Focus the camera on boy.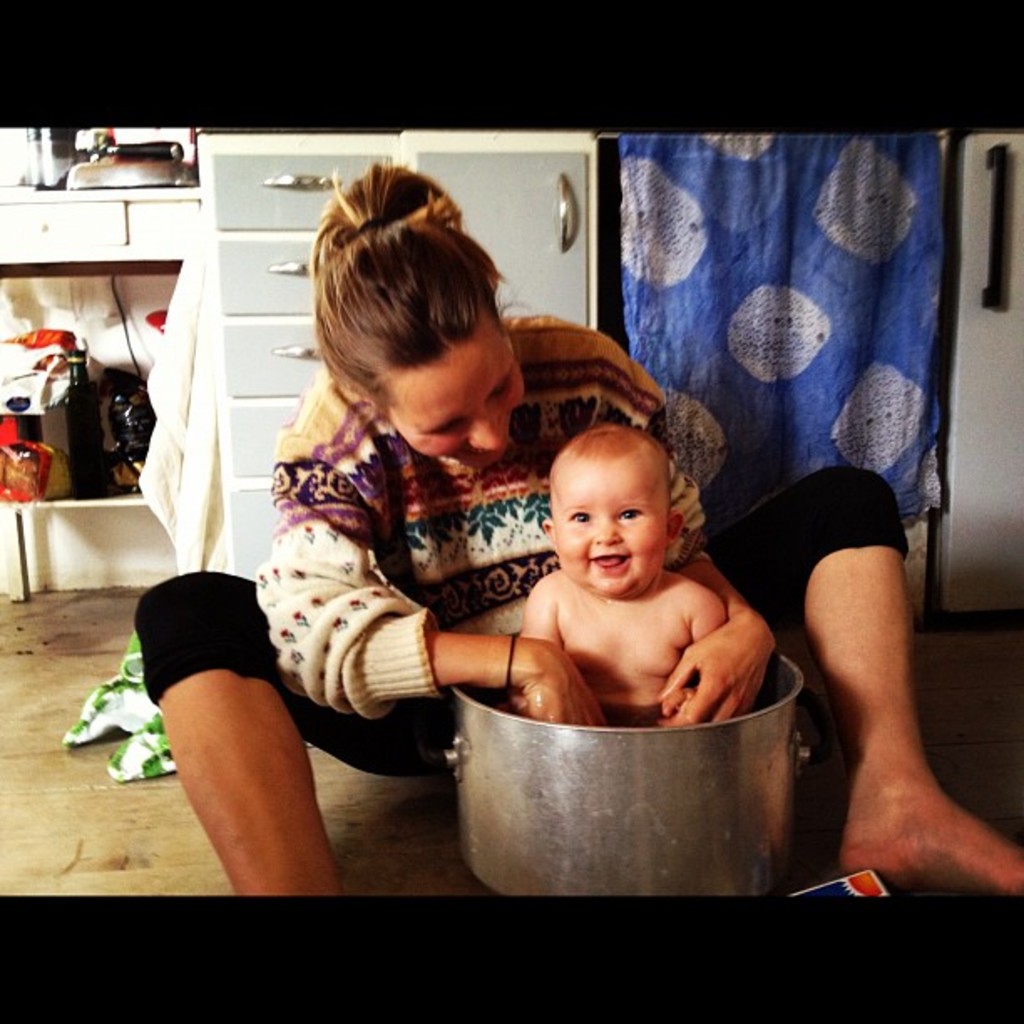
Focus region: 515:423:748:741.
